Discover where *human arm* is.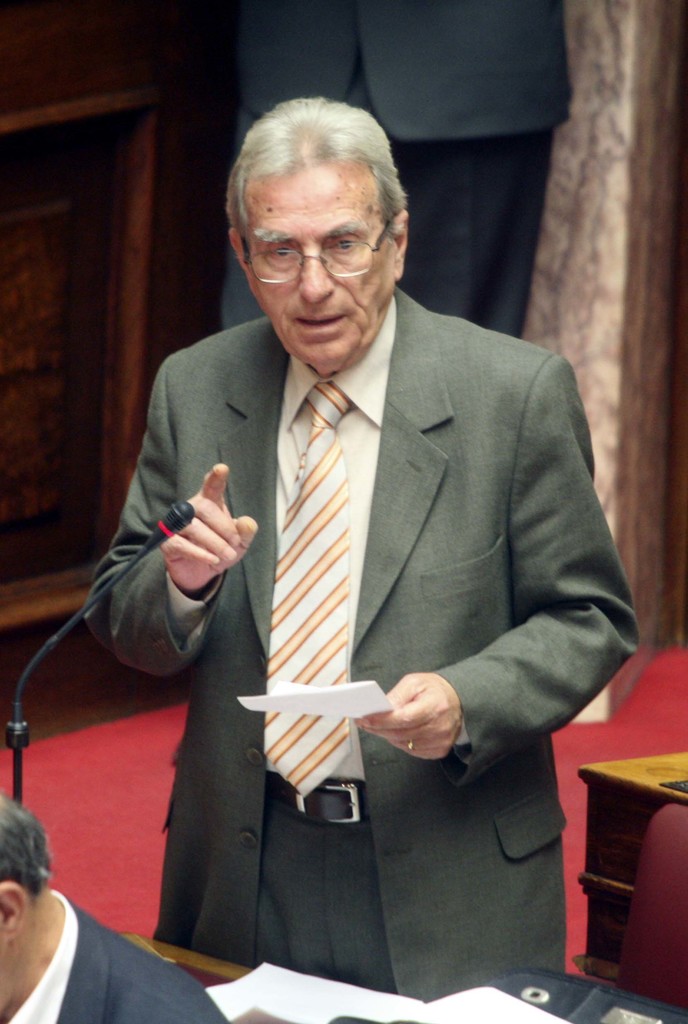
Discovered at [341,346,645,767].
